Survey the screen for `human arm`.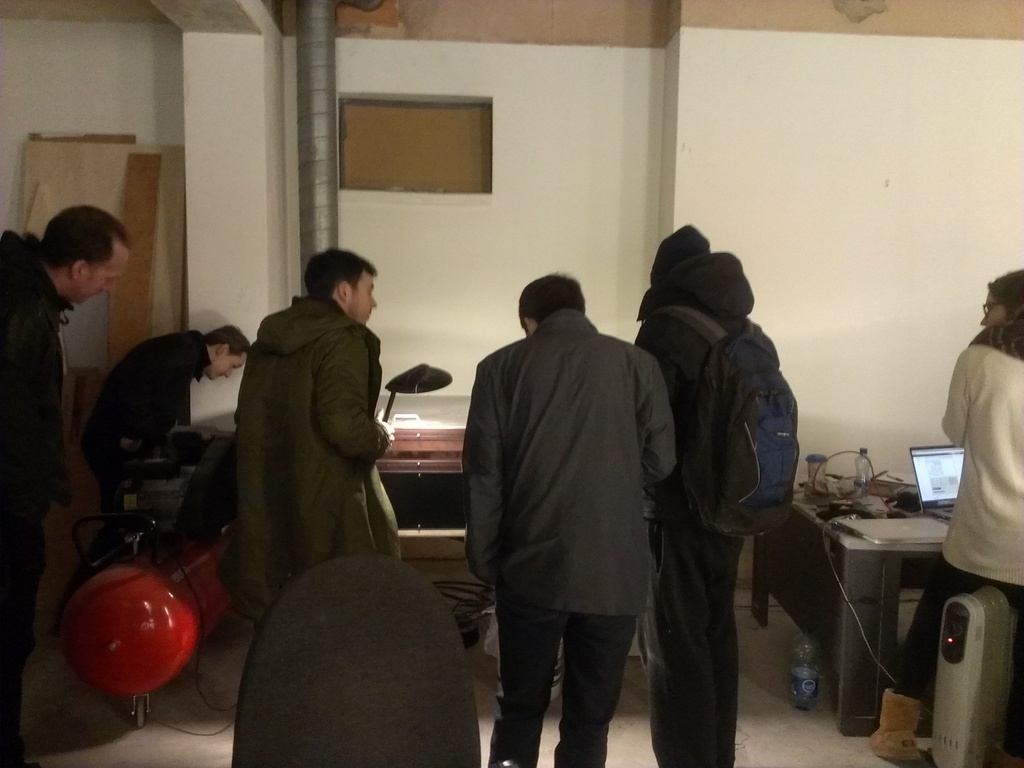
Survey found: bbox=(465, 357, 499, 589).
